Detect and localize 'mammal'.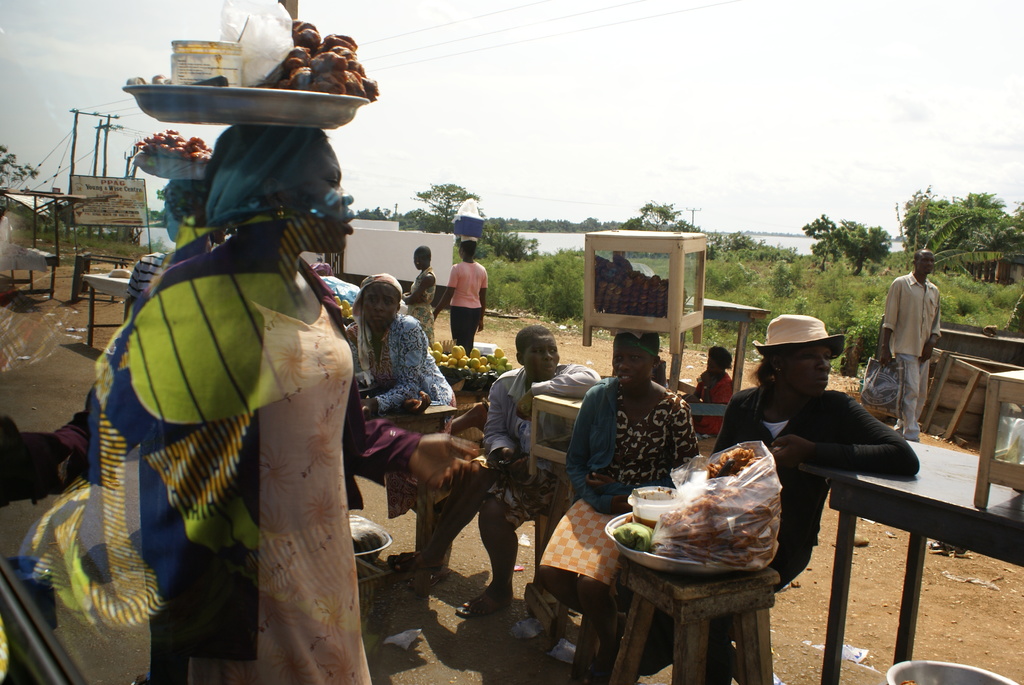
Localized at [717,310,913,684].
